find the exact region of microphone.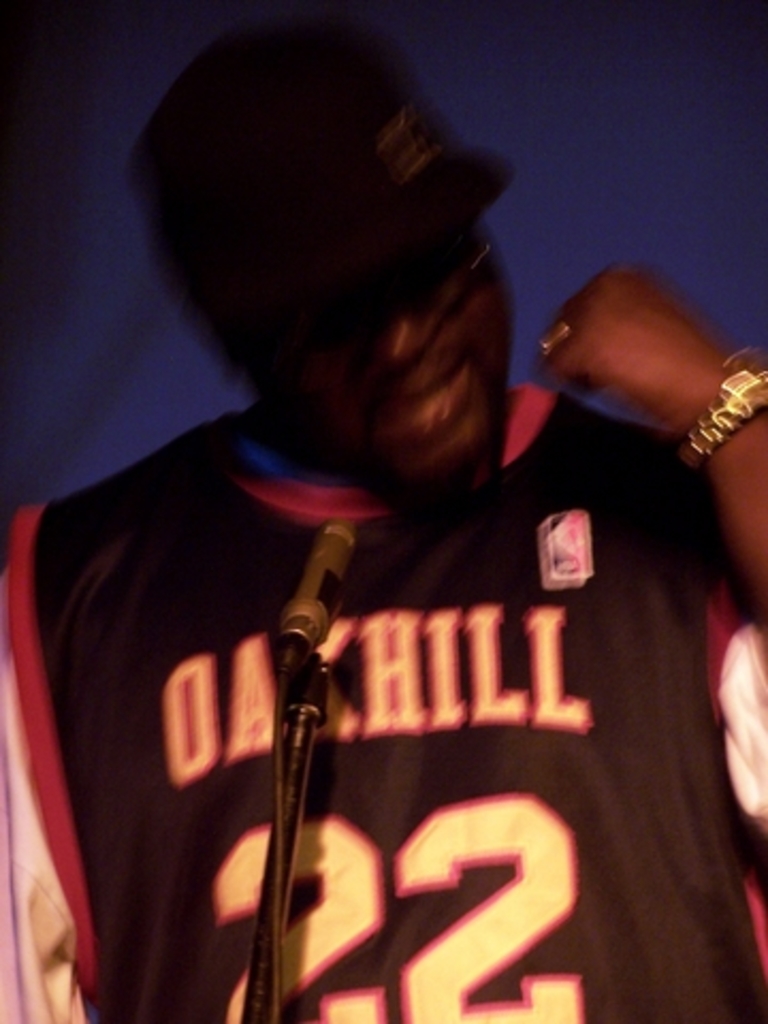
Exact region: BBox(279, 521, 350, 653).
